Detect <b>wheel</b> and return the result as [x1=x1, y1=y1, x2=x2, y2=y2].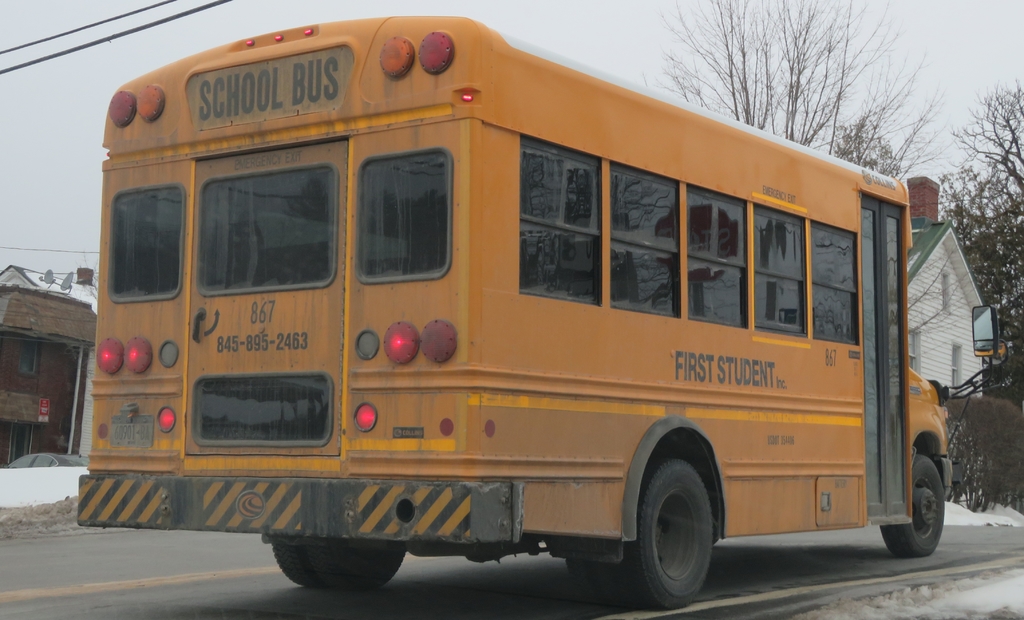
[x1=273, y1=541, x2=404, y2=591].
